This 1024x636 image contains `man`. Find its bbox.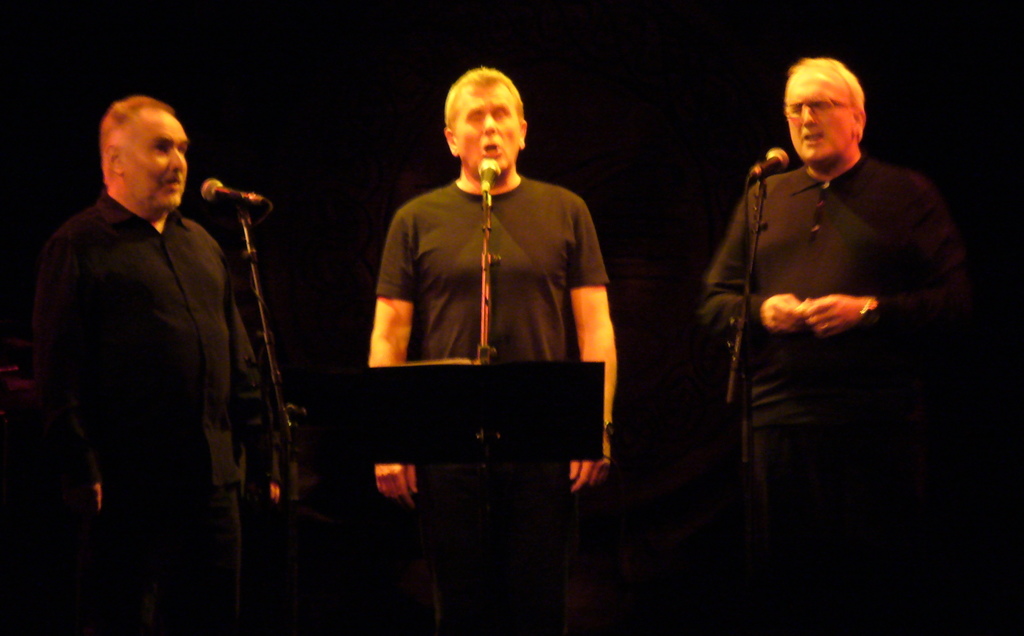
<bbox>368, 66, 615, 635</bbox>.
